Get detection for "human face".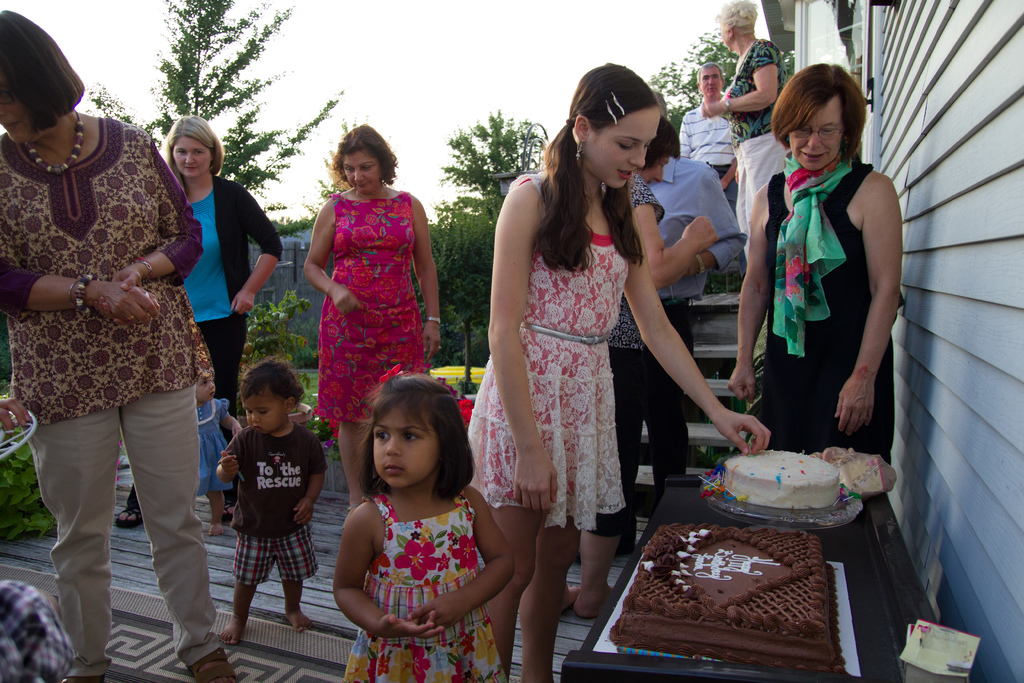
Detection: bbox=(591, 110, 658, 189).
